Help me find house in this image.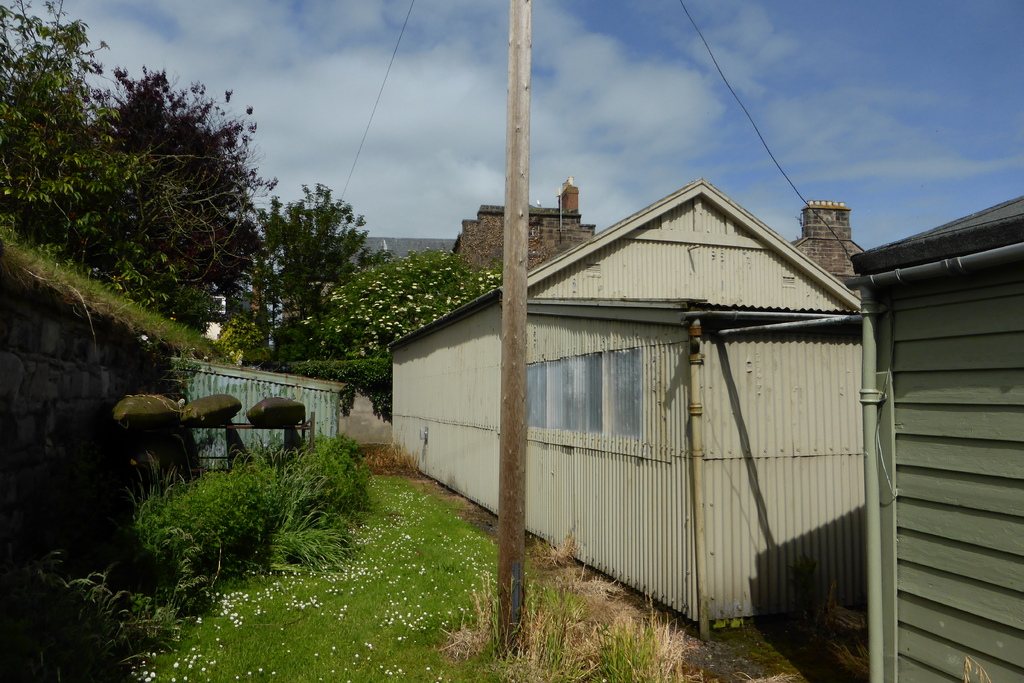
Found it: 381, 176, 861, 639.
